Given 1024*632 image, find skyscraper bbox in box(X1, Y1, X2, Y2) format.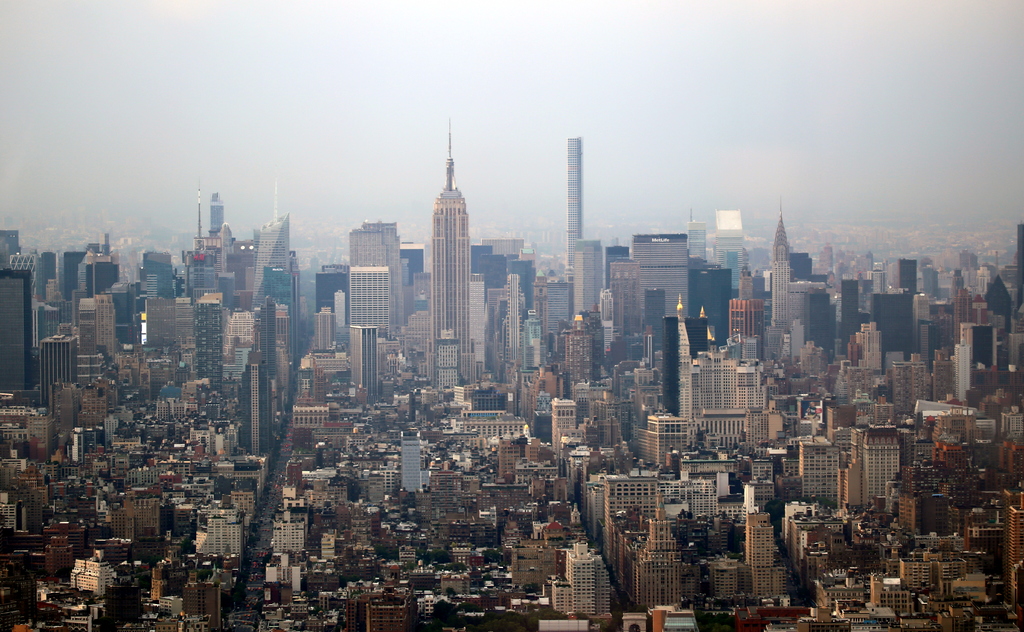
box(133, 250, 183, 323).
